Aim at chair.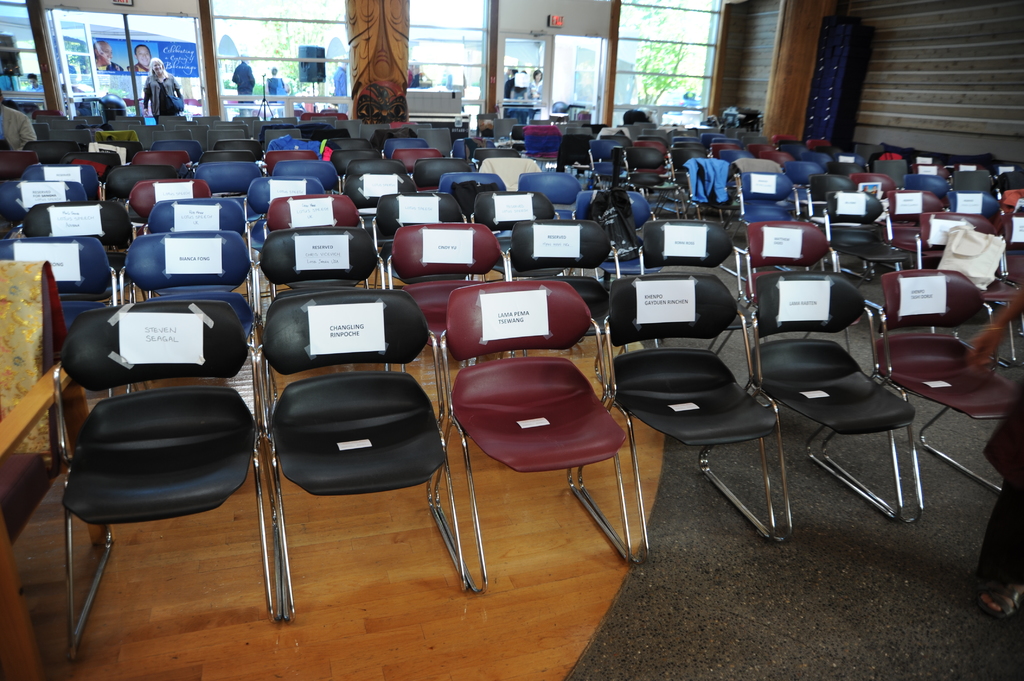
Aimed at [0, 148, 40, 182].
